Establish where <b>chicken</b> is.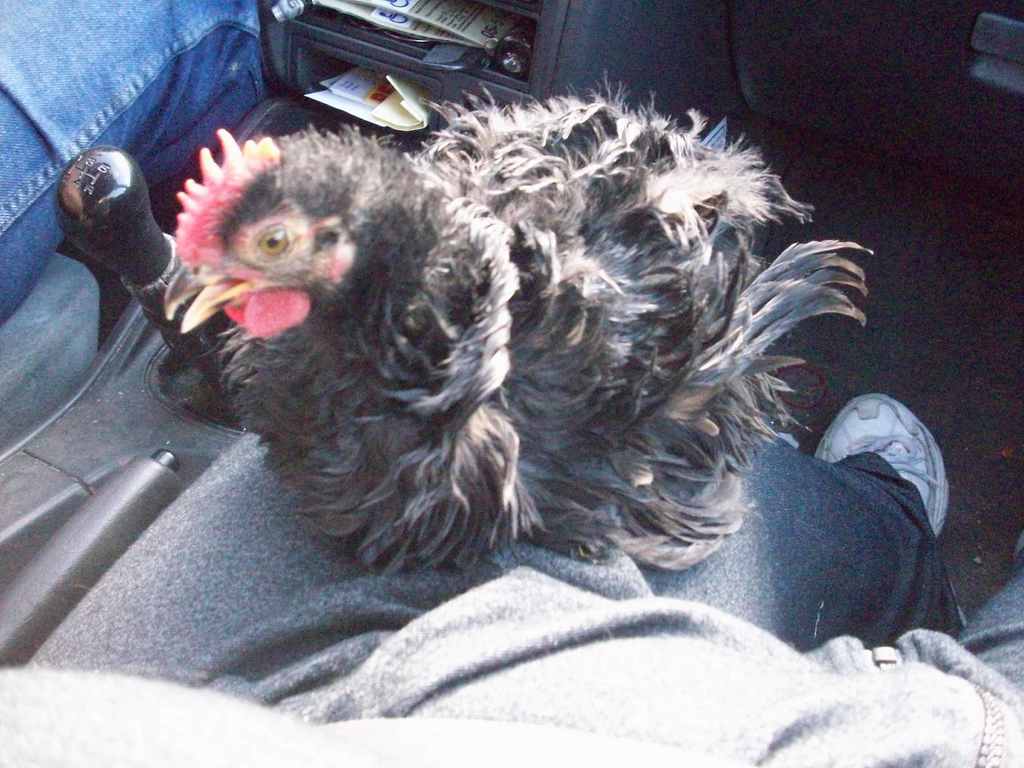
Established at 159/111/756/559.
